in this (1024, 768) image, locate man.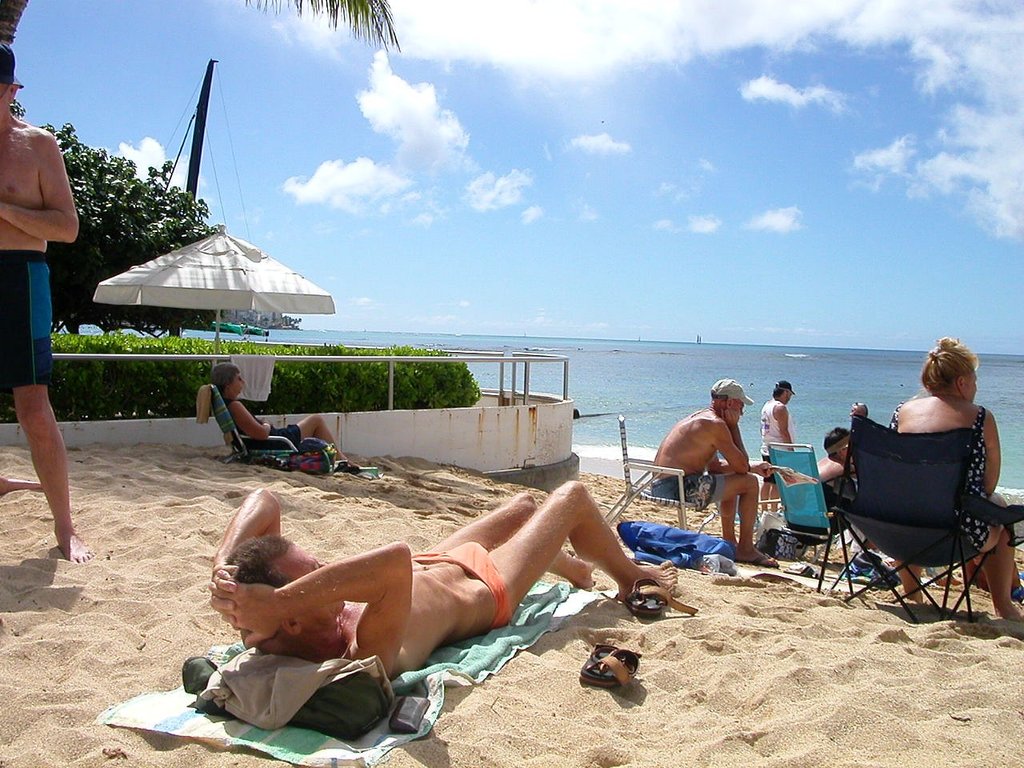
Bounding box: <box>1,42,97,560</box>.
